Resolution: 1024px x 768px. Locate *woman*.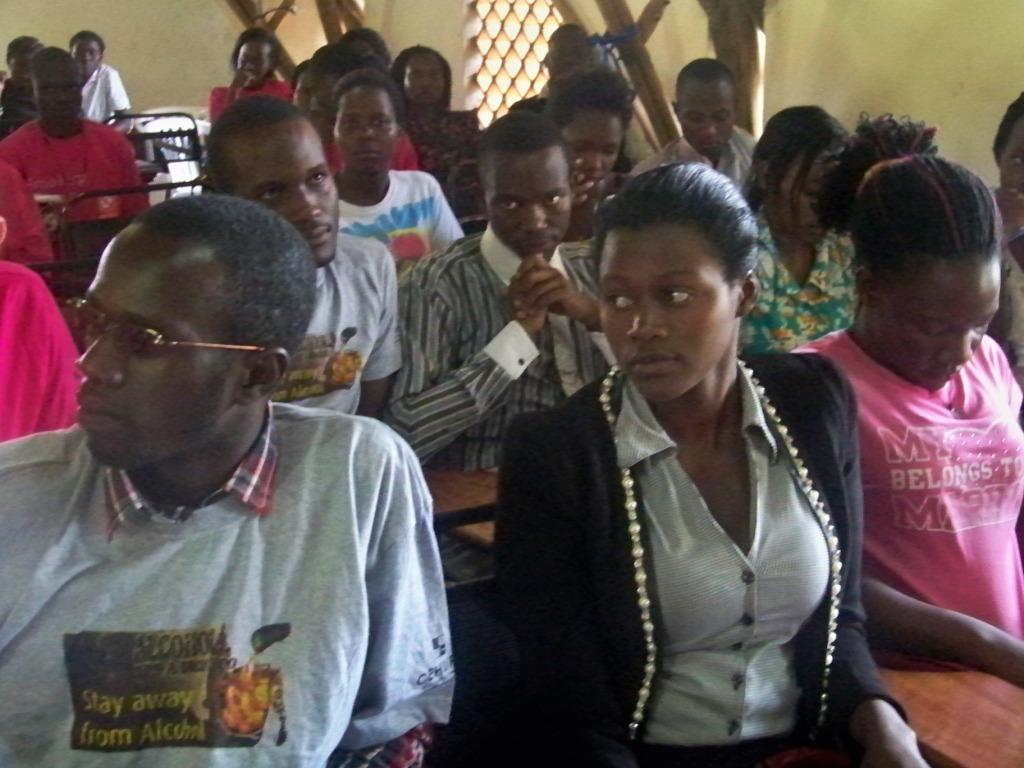
rect(388, 42, 488, 135).
